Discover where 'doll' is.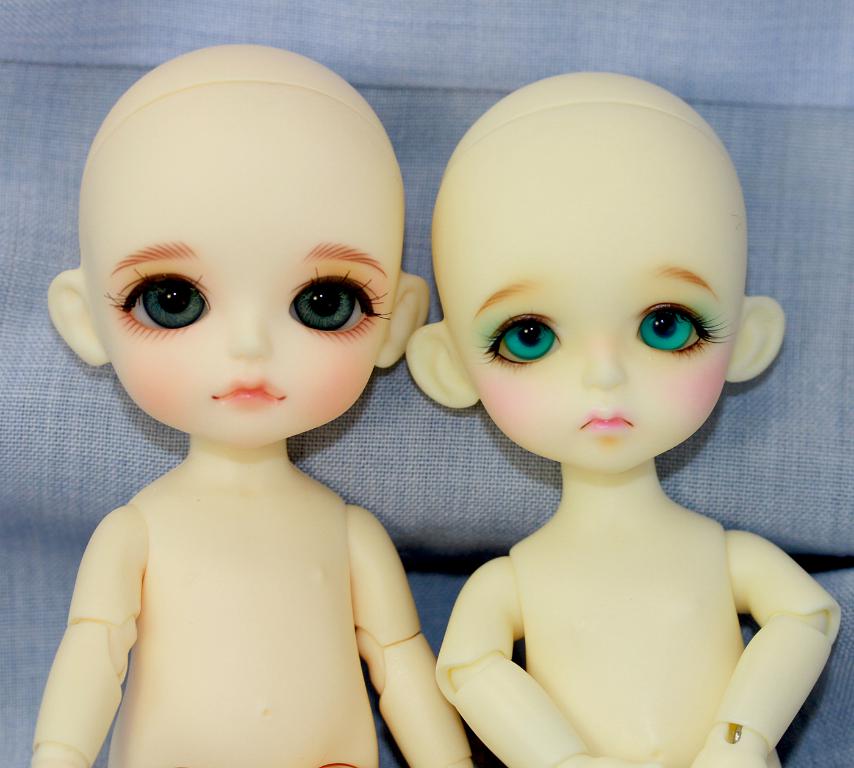
Discovered at x1=29 y1=45 x2=483 y2=767.
